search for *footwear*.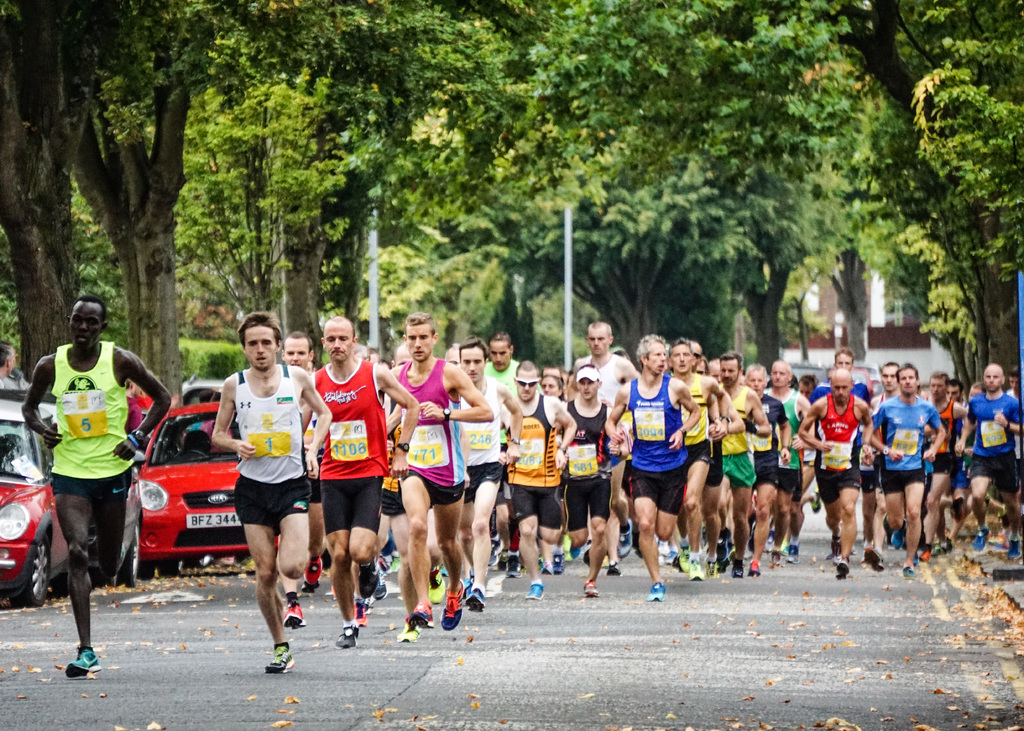
Found at 353:557:379:597.
